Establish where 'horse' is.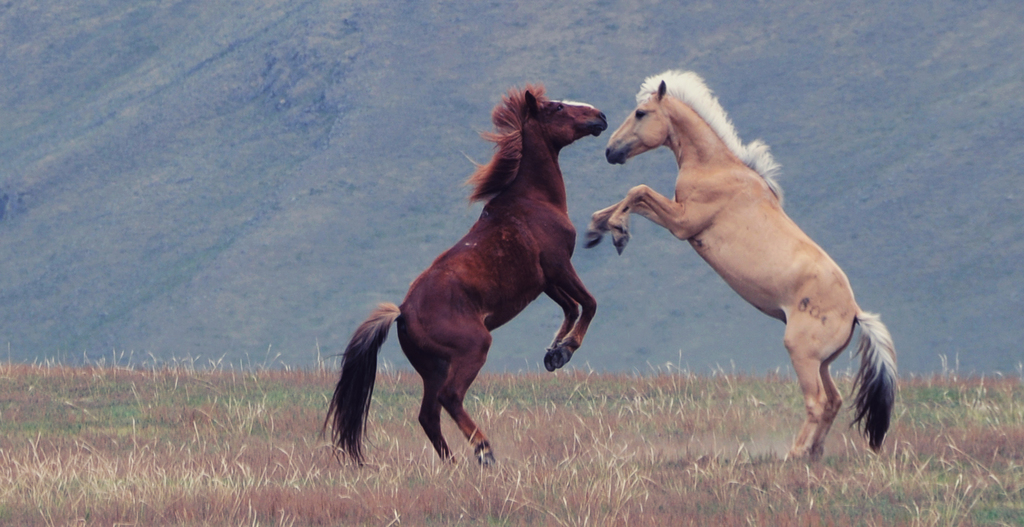
Established at 578,67,899,460.
